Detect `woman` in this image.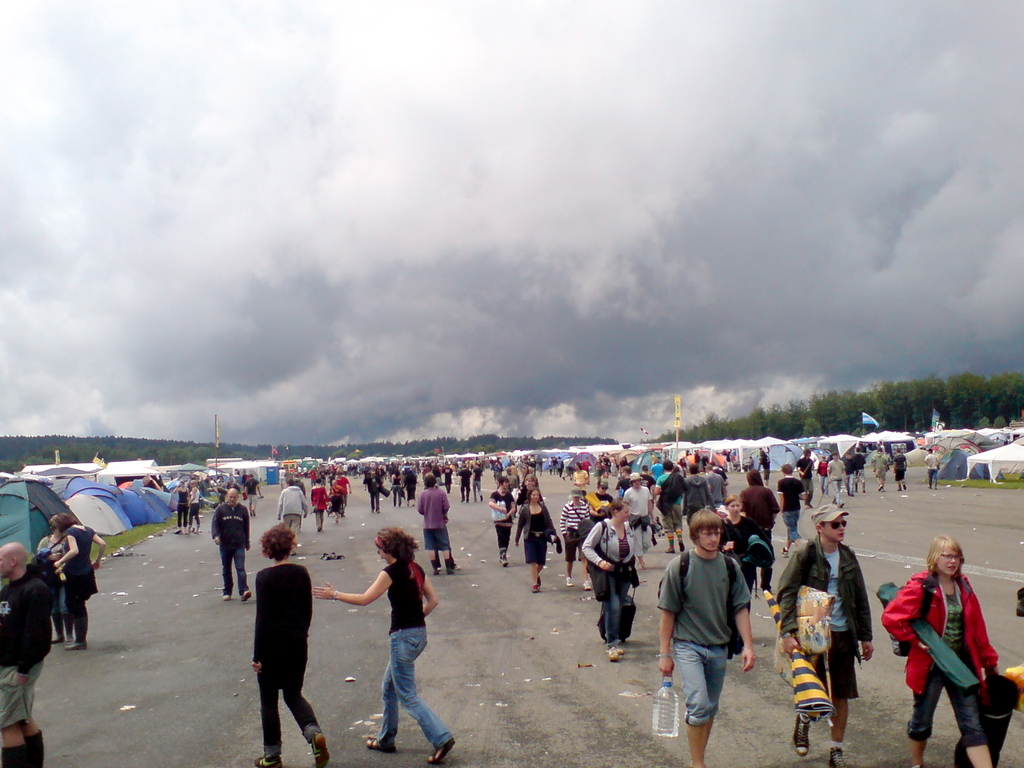
Detection: <bbox>310, 524, 458, 767</bbox>.
